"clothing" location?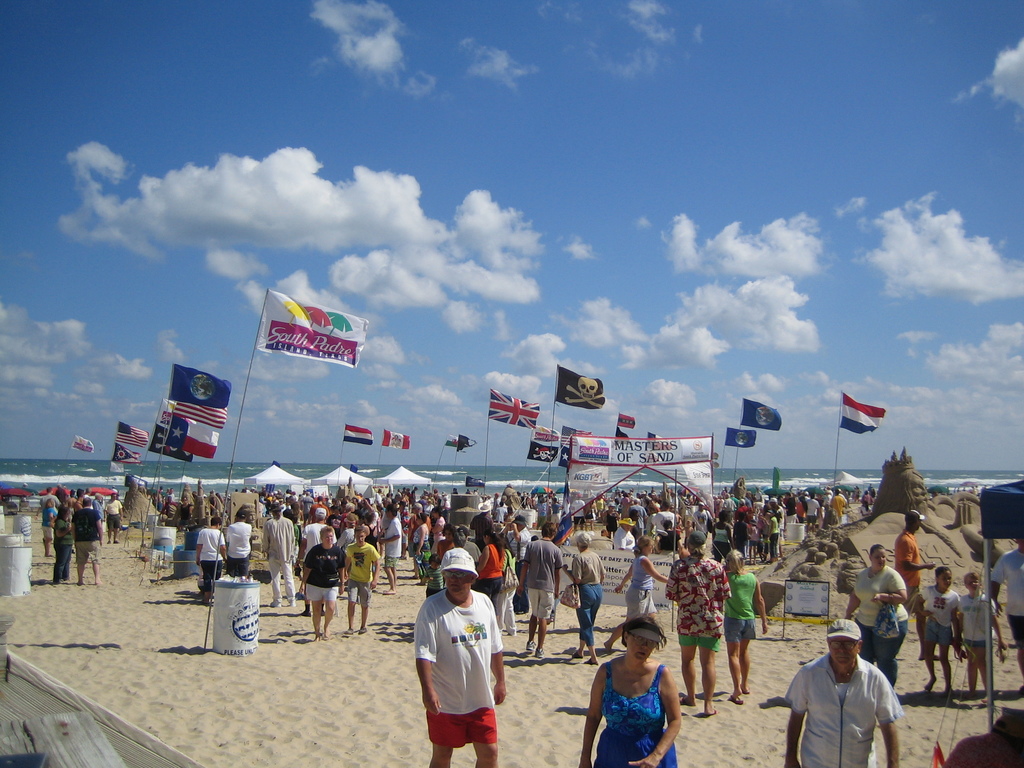
(x1=732, y1=518, x2=758, y2=551)
